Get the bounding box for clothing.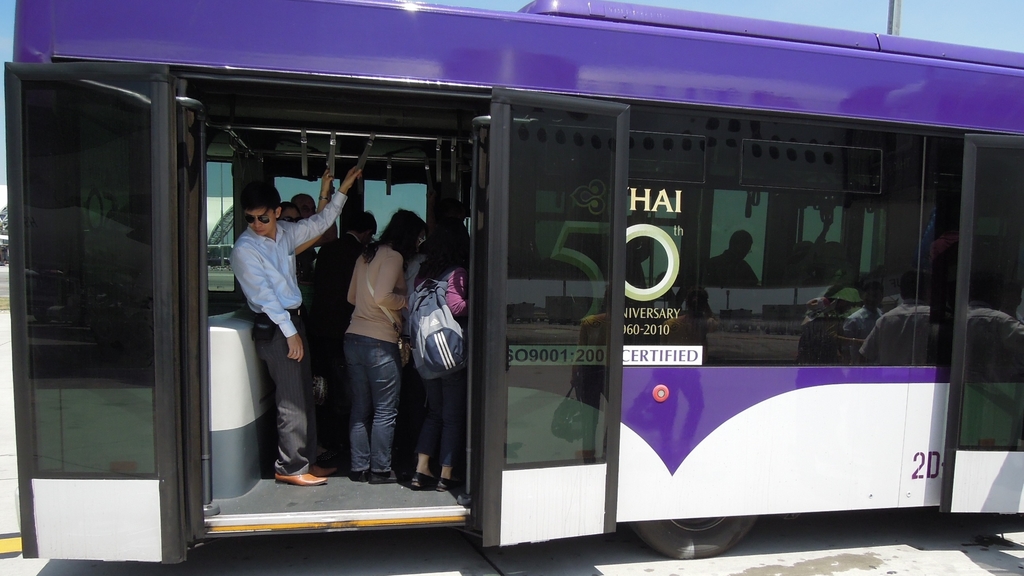
339/237/407/475.
